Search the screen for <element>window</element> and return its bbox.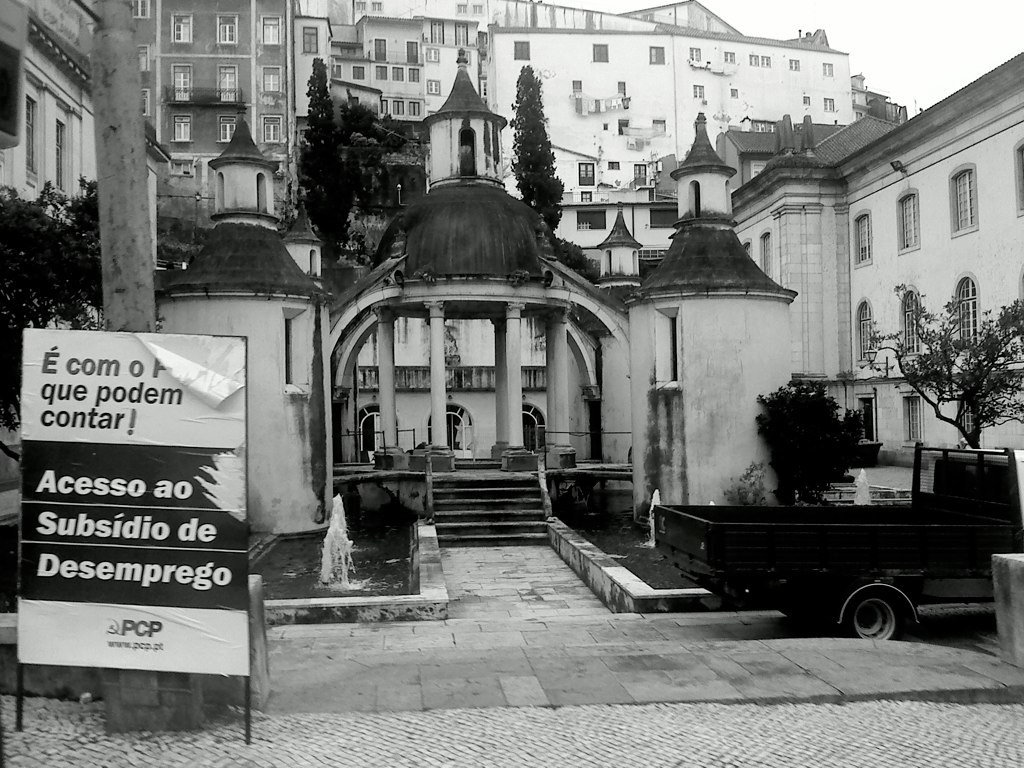
Found: {"x1": 578, "y1": 159, "x2": 594, "y2": 183}.
